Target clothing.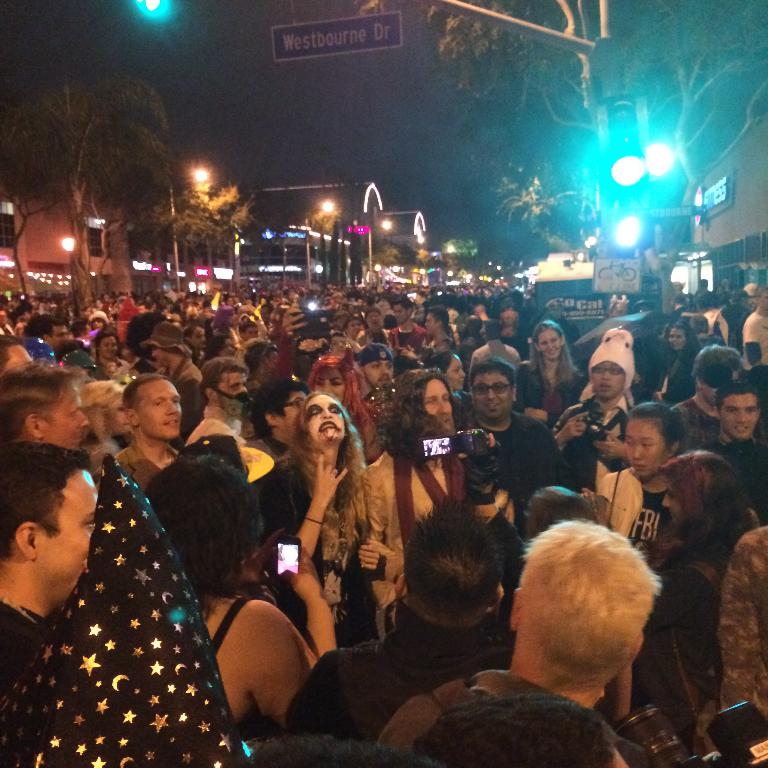
Target region: 382, 672, 533, 747.
